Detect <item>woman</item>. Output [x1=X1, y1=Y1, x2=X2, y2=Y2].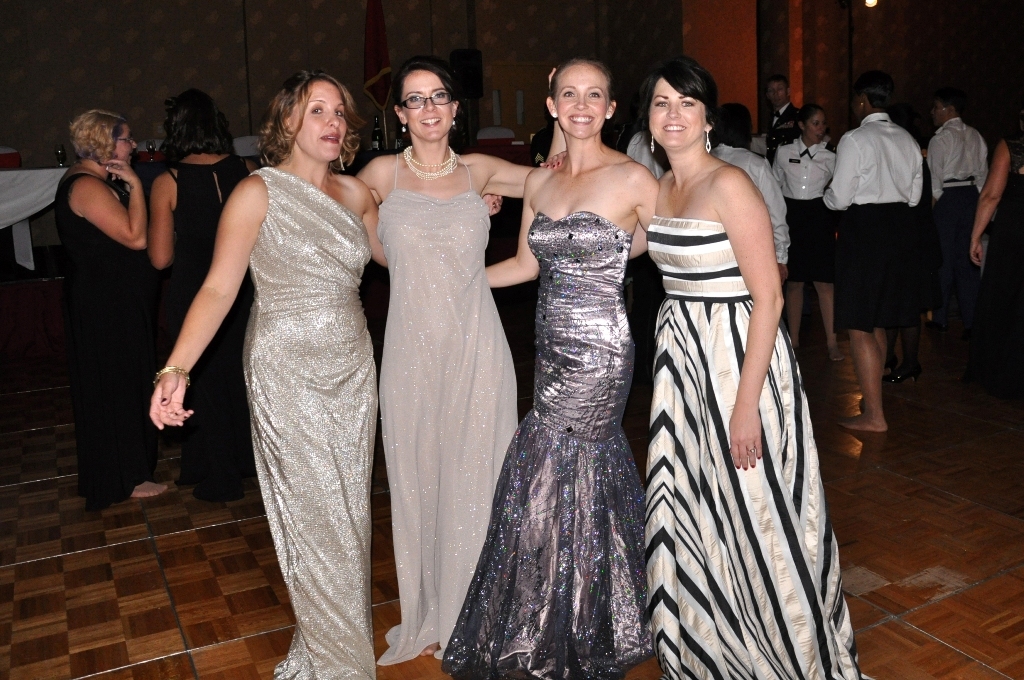
[x1=766, y1=91, x2=851, y2=368].
